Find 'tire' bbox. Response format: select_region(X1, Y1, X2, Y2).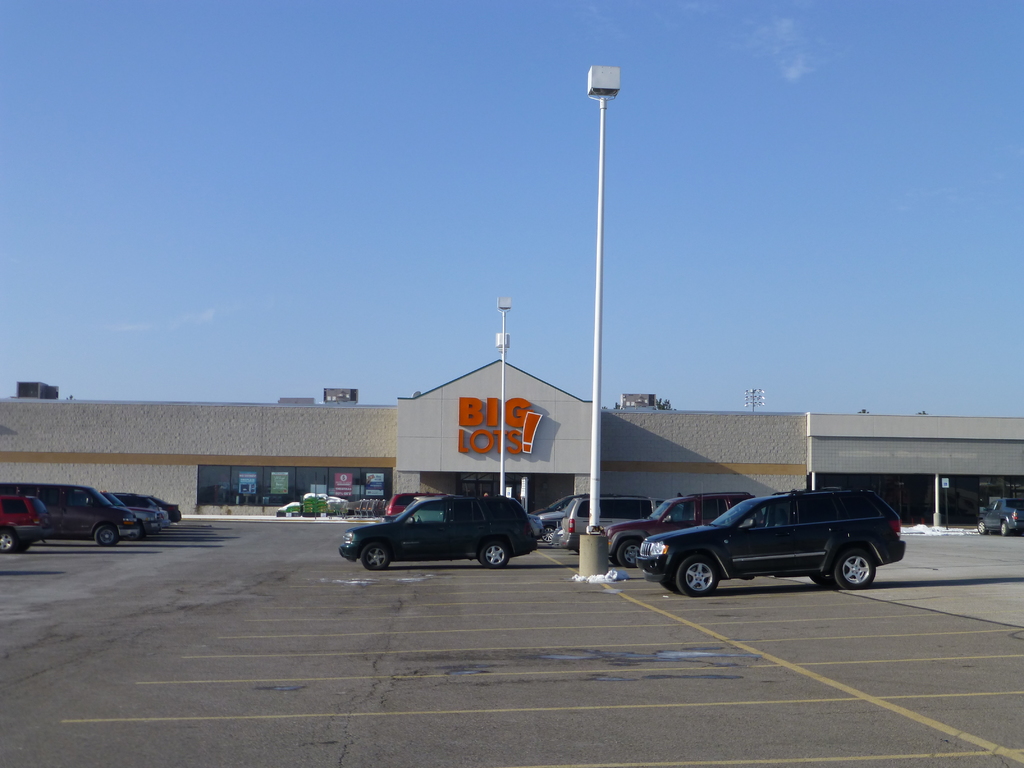
select_region(612, 558, 621, 566).
